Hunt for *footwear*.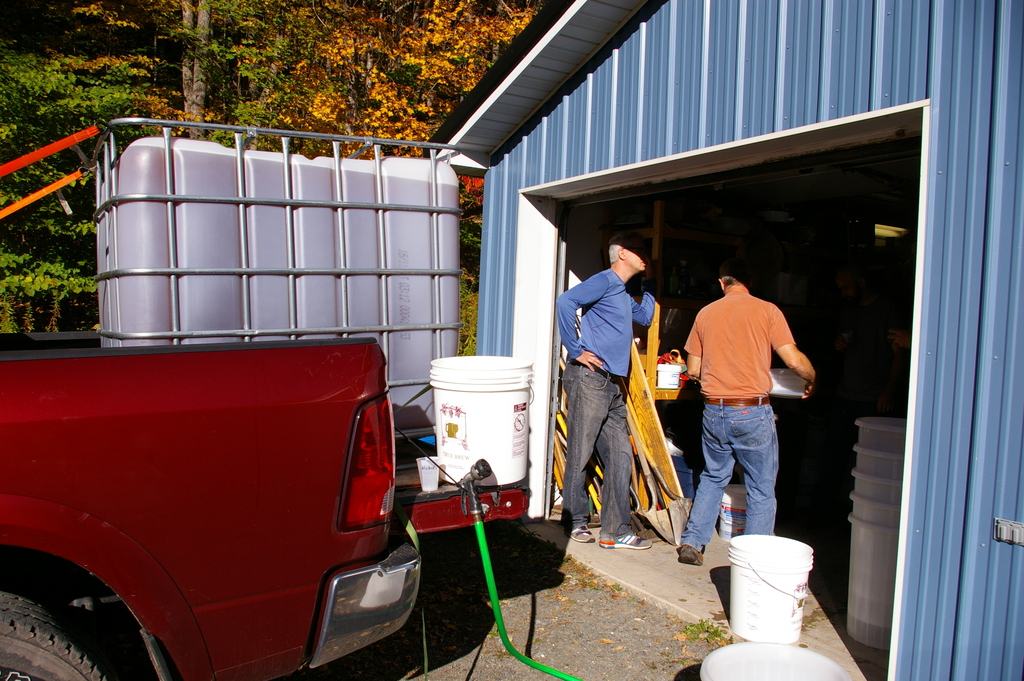
Hunted down at BBox(561, 524, 595, 543).
